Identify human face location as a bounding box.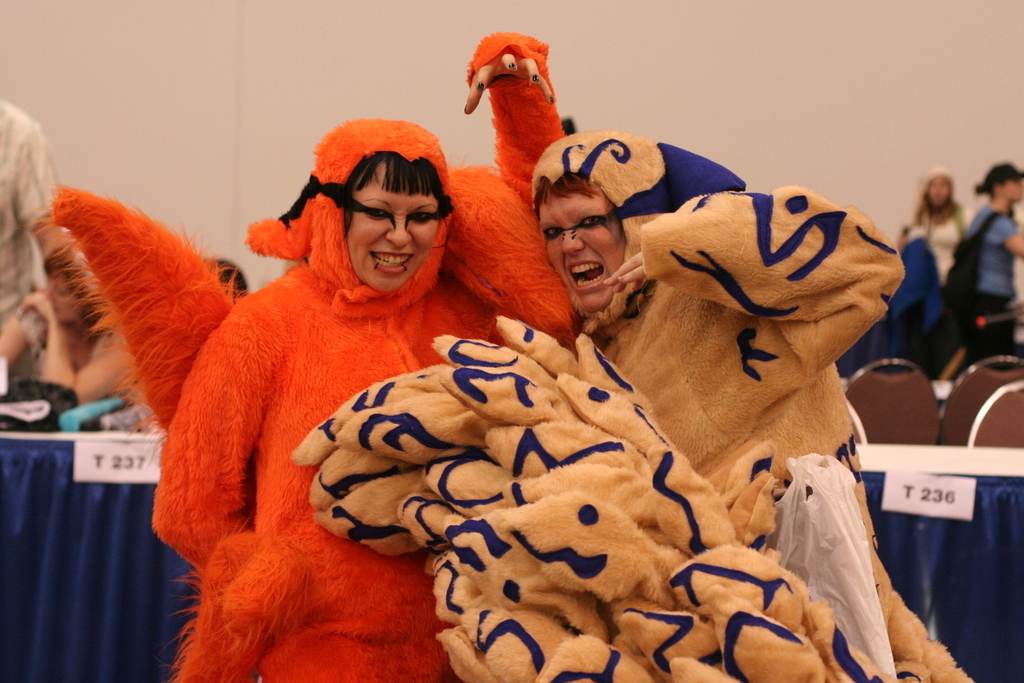
bbox=(42, 273, 84, 325).
